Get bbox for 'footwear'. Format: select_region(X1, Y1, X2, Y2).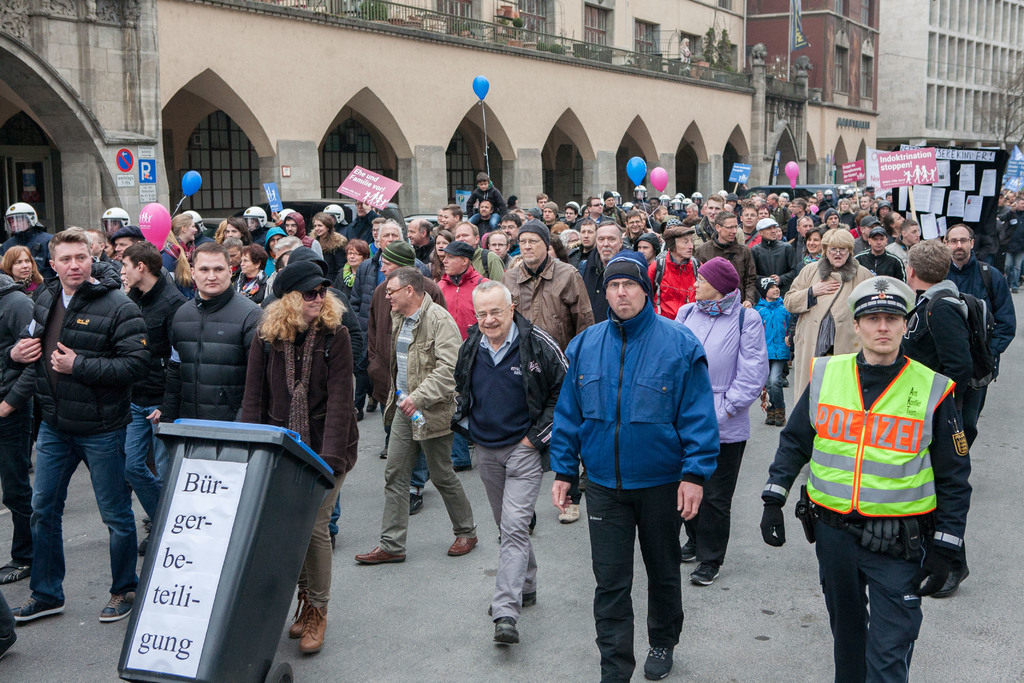
select_region(299, 604, 332, 656).
